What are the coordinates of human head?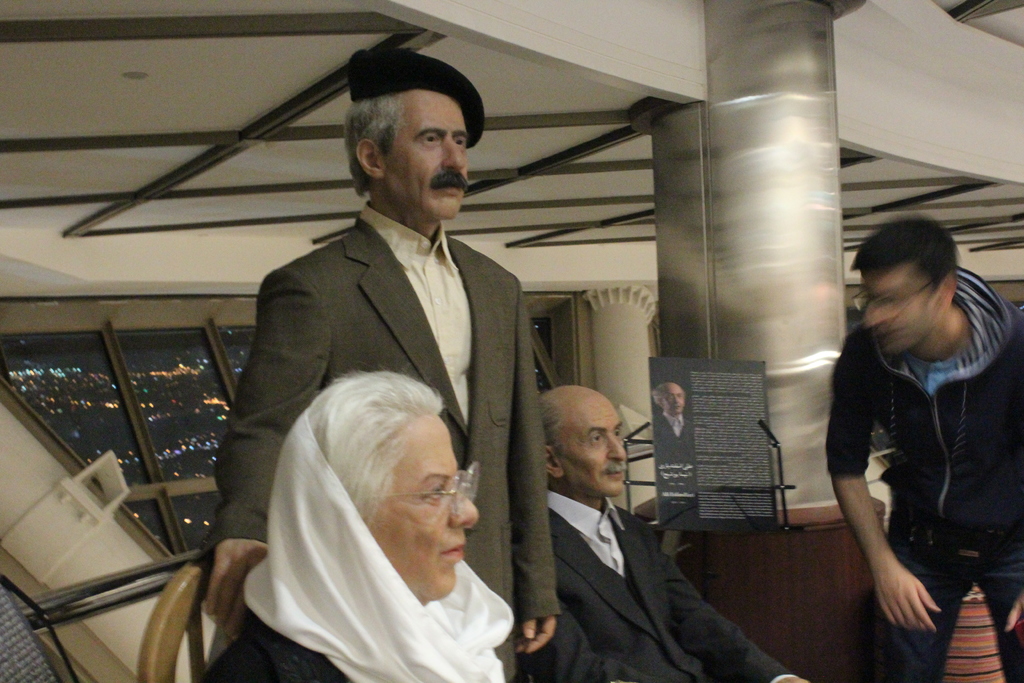
856 212 960 354.
